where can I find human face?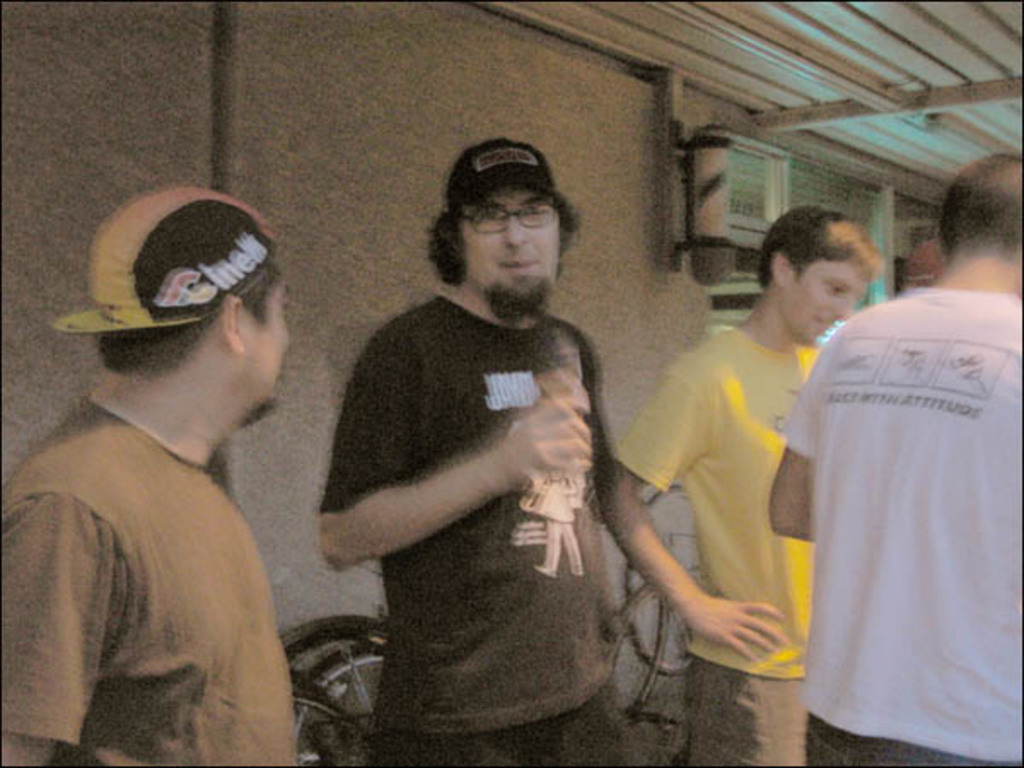
You can find it at region(787, 265, 867, 343).
